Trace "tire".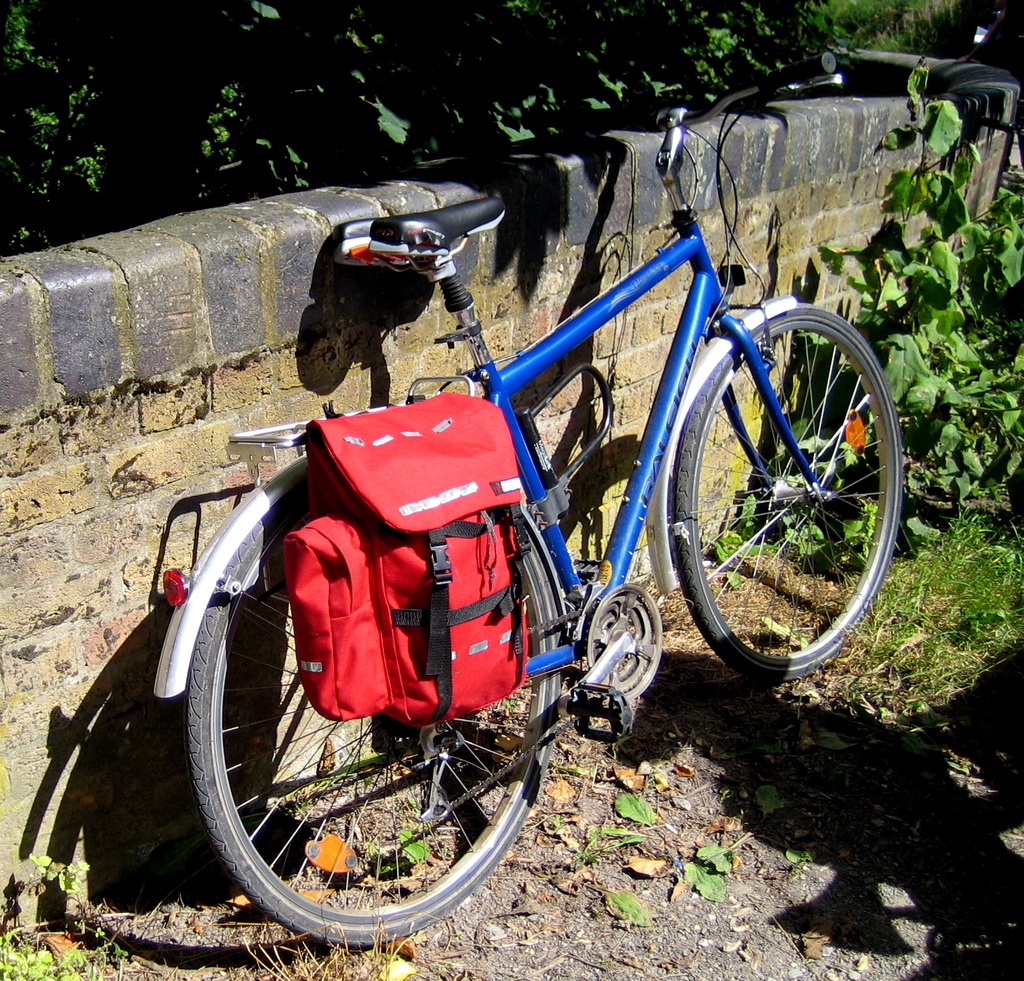
Traced to [x1=673, y1=295, x2=893, y2=685].
